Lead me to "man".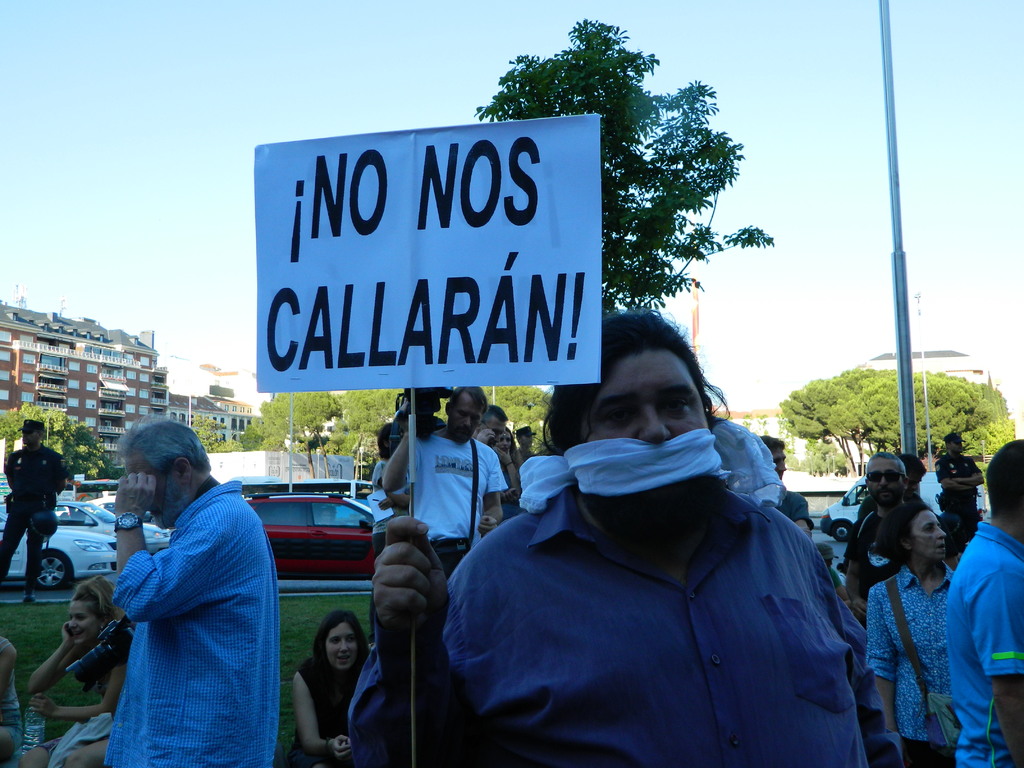
Lead to (840,458,913,620).
